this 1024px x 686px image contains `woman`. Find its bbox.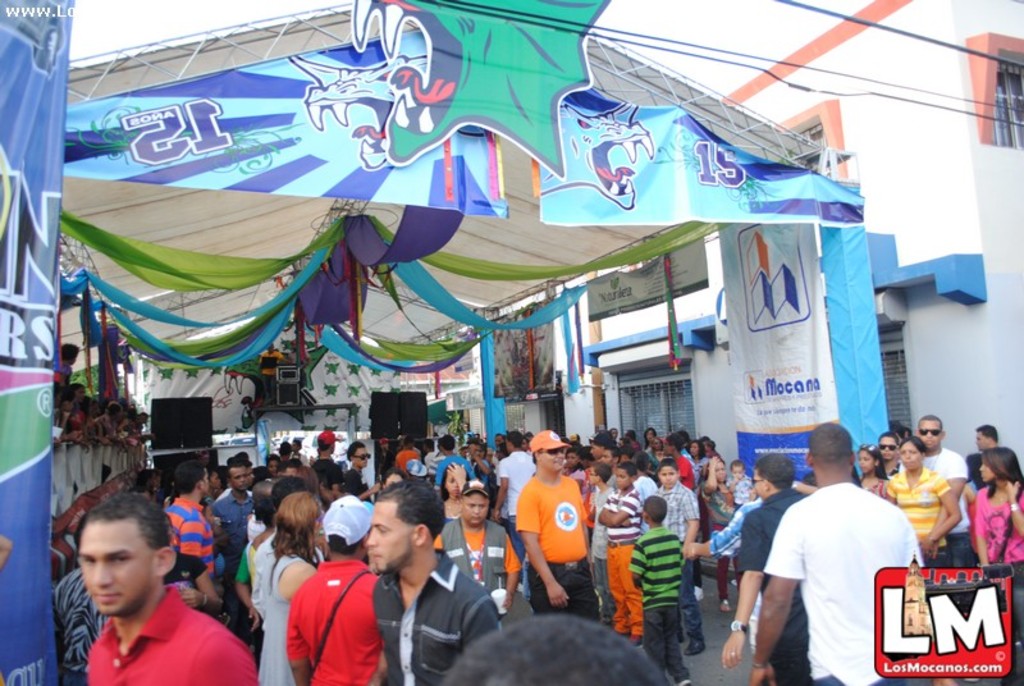
{"x1": 649, "y1": 434, "x2": 672, "y2": 468}.
